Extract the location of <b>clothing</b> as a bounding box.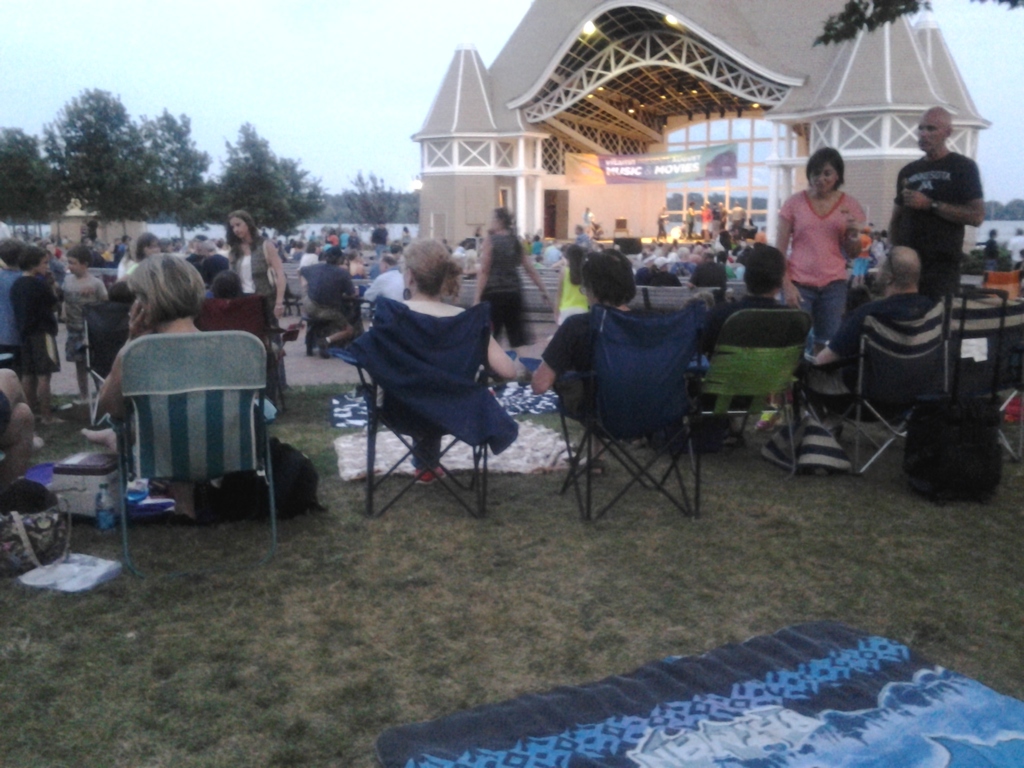
box=[308, 259, 355, 349].
